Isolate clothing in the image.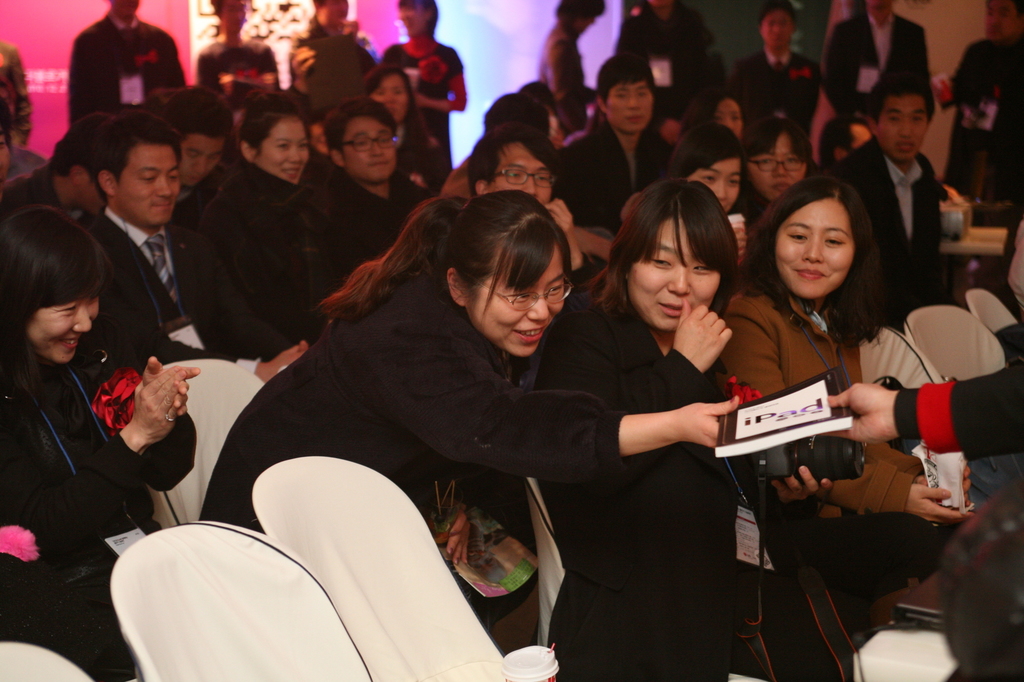
Isolated region: {"left": 0, "top": 161, "right": 66, "bottom": 245}.
